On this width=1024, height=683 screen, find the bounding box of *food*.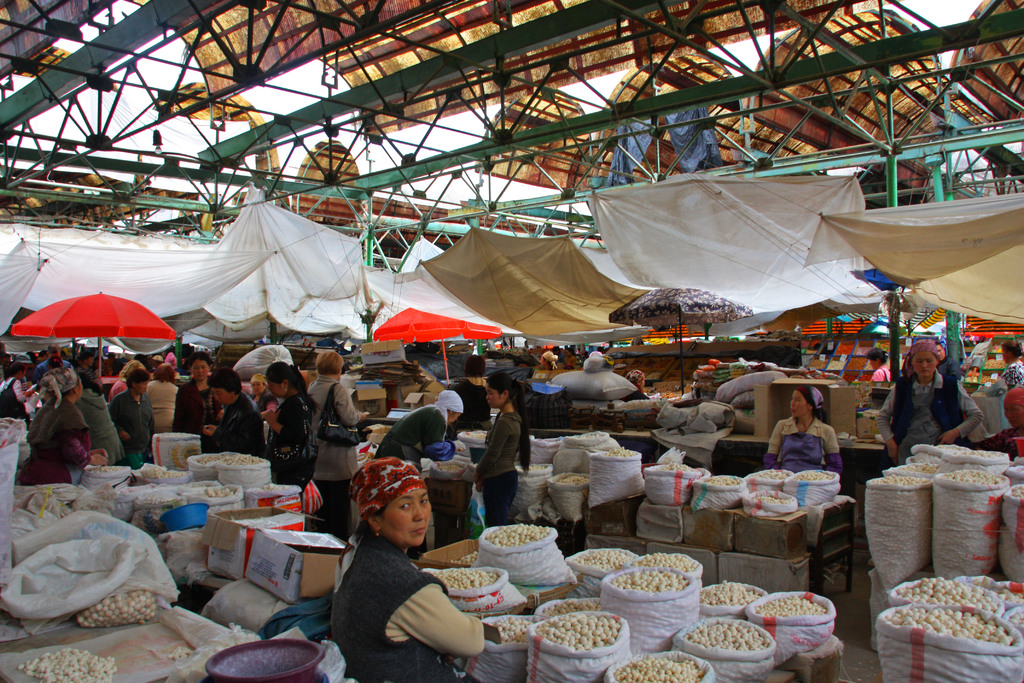
Bounding box: rect(602, 448, 636, 457).
